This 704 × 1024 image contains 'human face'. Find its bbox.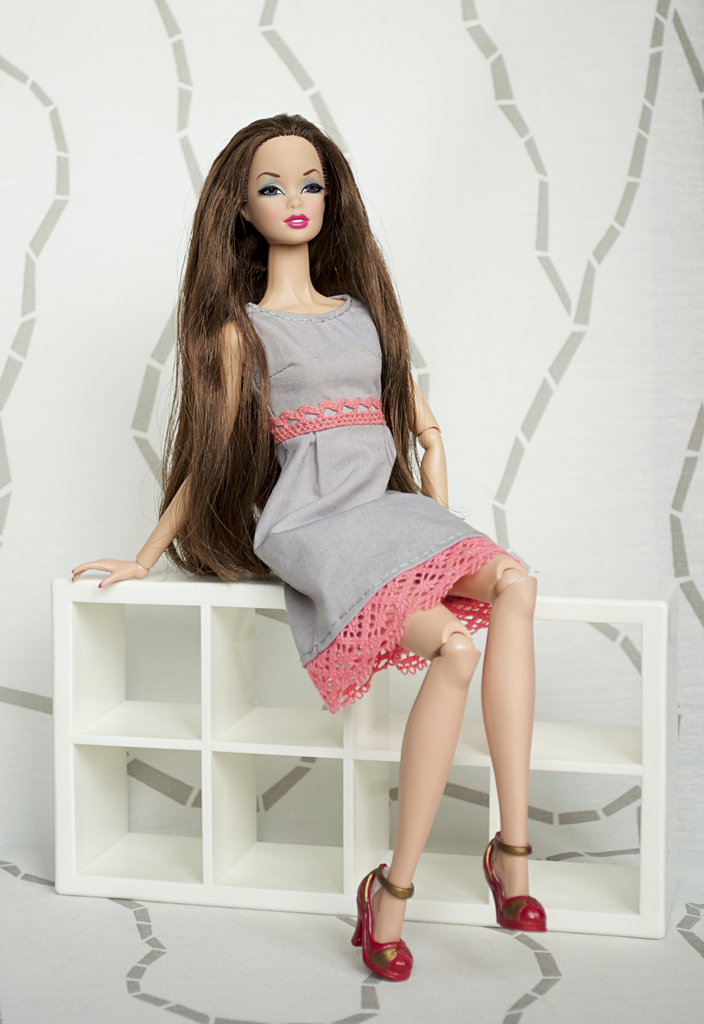
box=[249, 133, 327, 243].
